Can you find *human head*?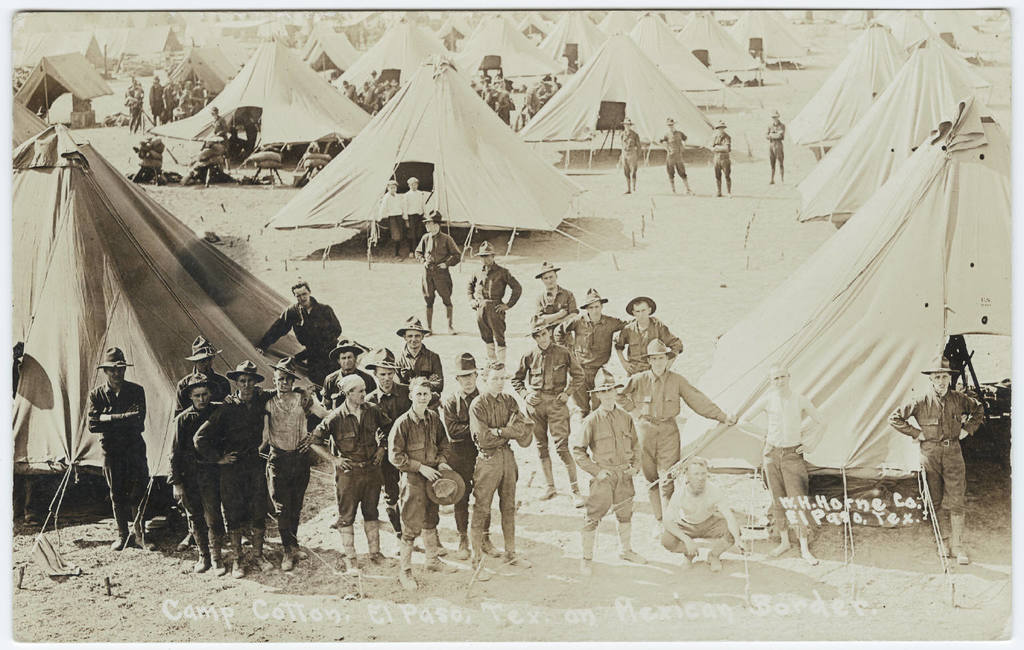
Yes, bounding box: select_region(95, 347, 133, 385).
